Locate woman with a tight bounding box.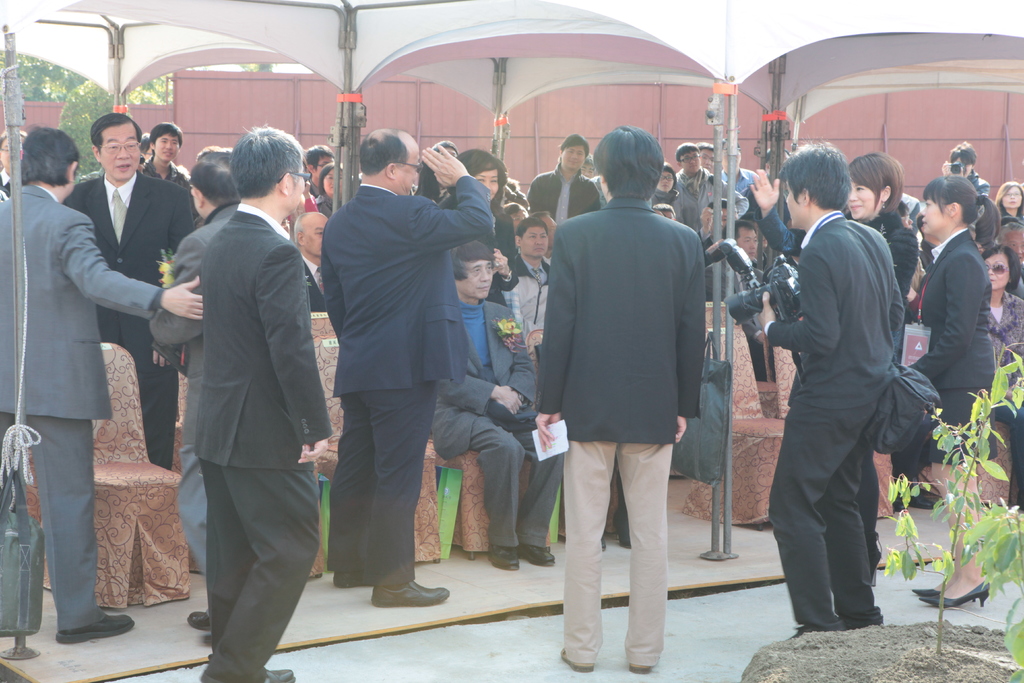
<bbox>746, 154, 918, 356</bbox>.
